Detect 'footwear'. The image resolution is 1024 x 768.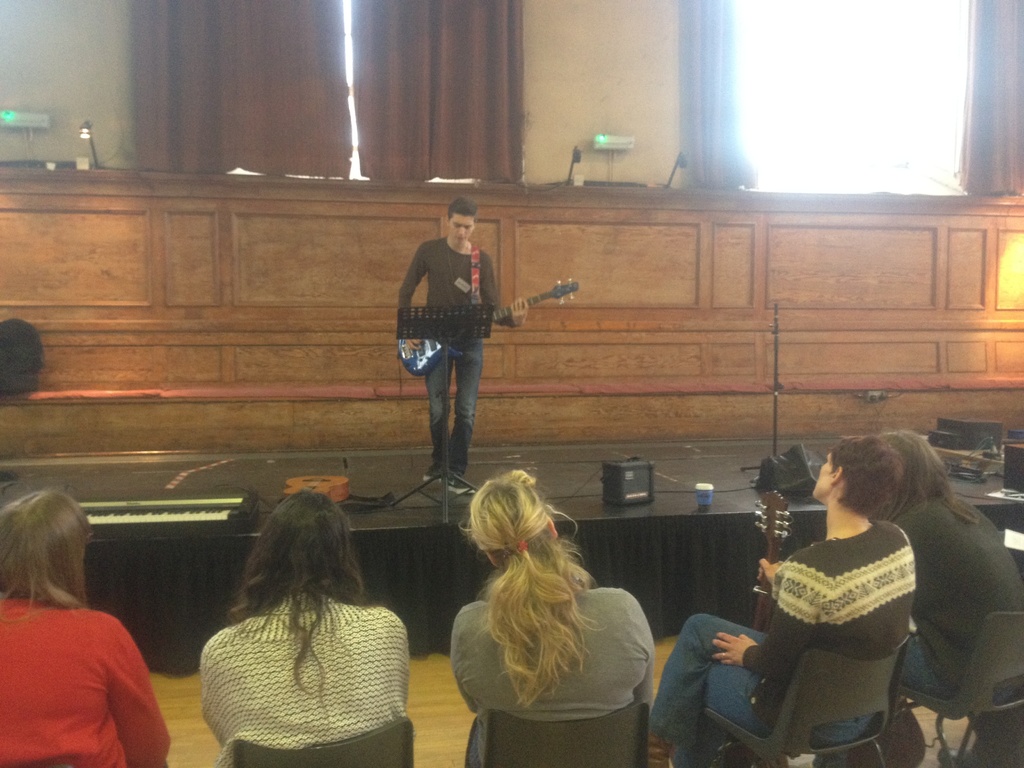
bbox=[420, 462, 440, 483].
